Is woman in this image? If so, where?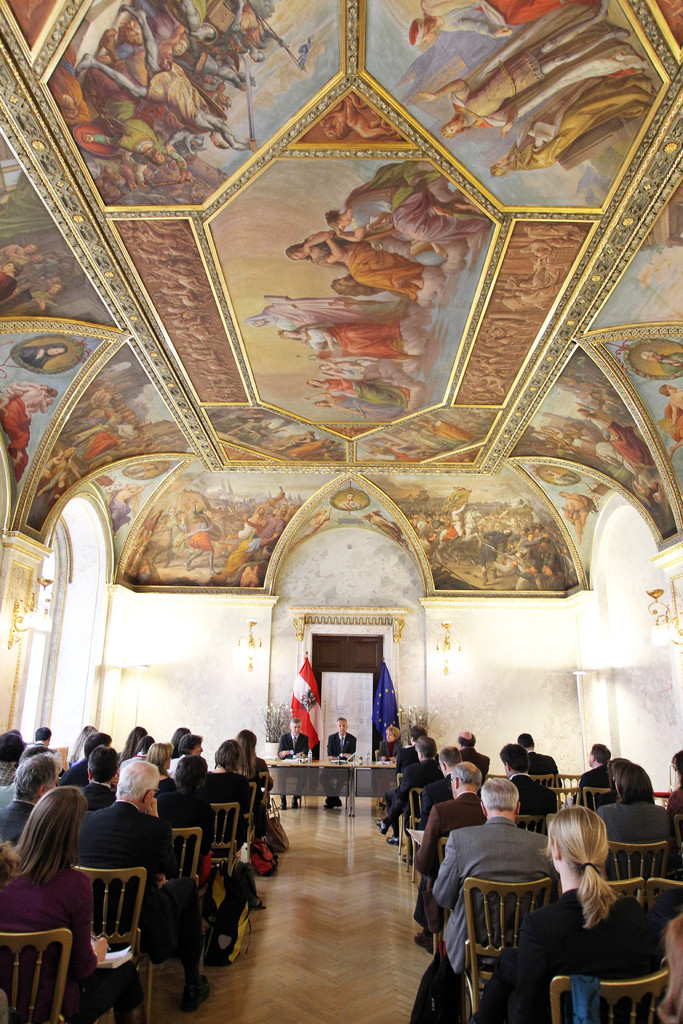
Yes, at bbox=(110, 484, 144, 537).
